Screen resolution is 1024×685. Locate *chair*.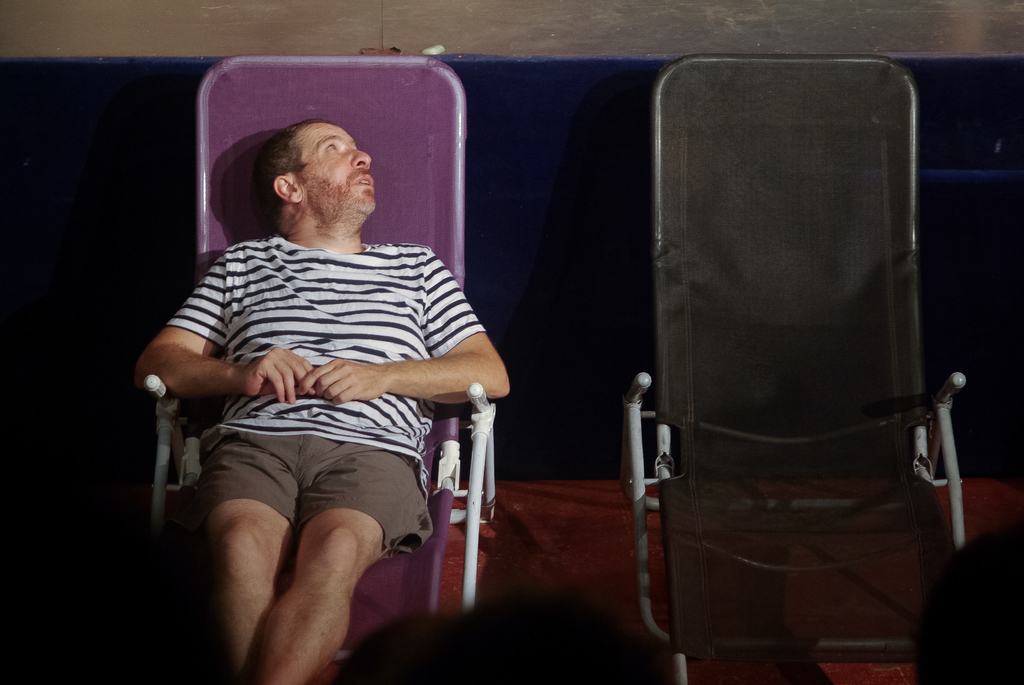
x1=626, y1=102, x2=961, y2=665.
